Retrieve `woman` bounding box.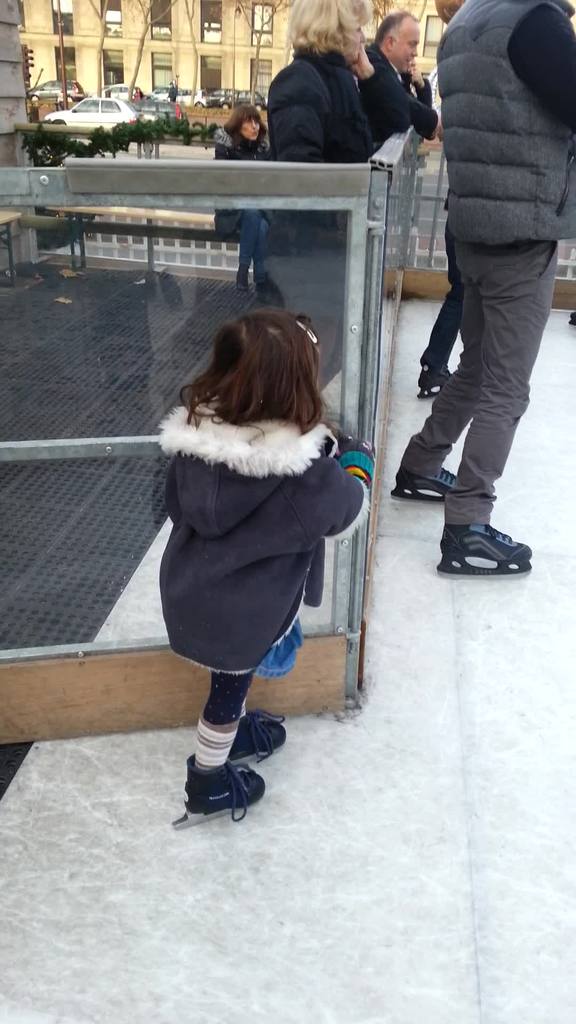
Bounding box: [left=74, top=79, right=84, bottom=97].
